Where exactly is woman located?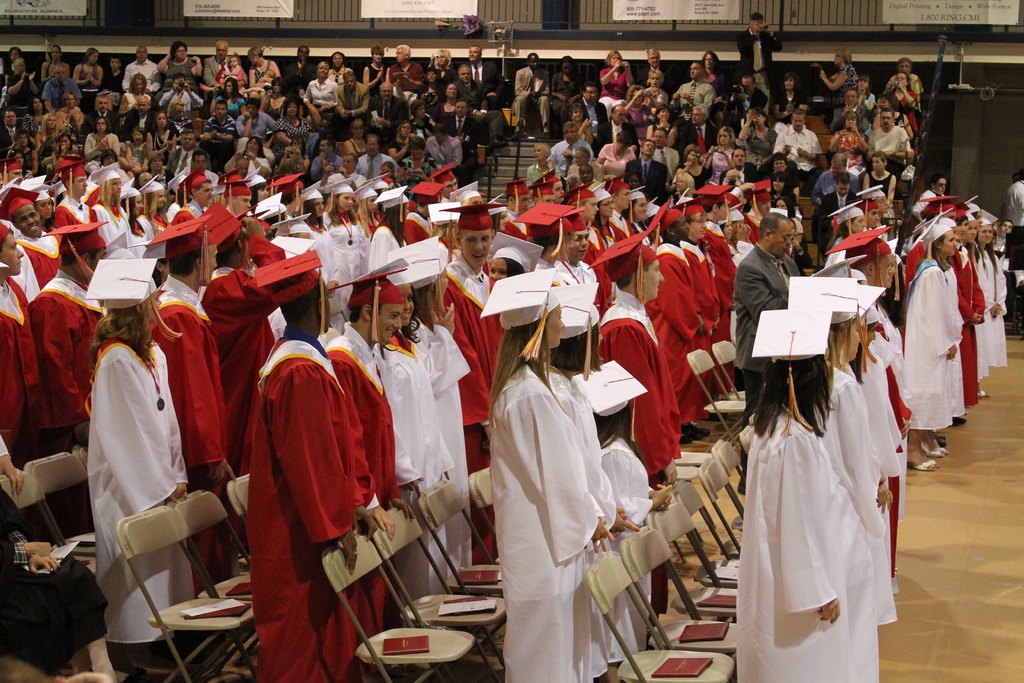
Its bounding box is box(434, 81, 465, 127).
